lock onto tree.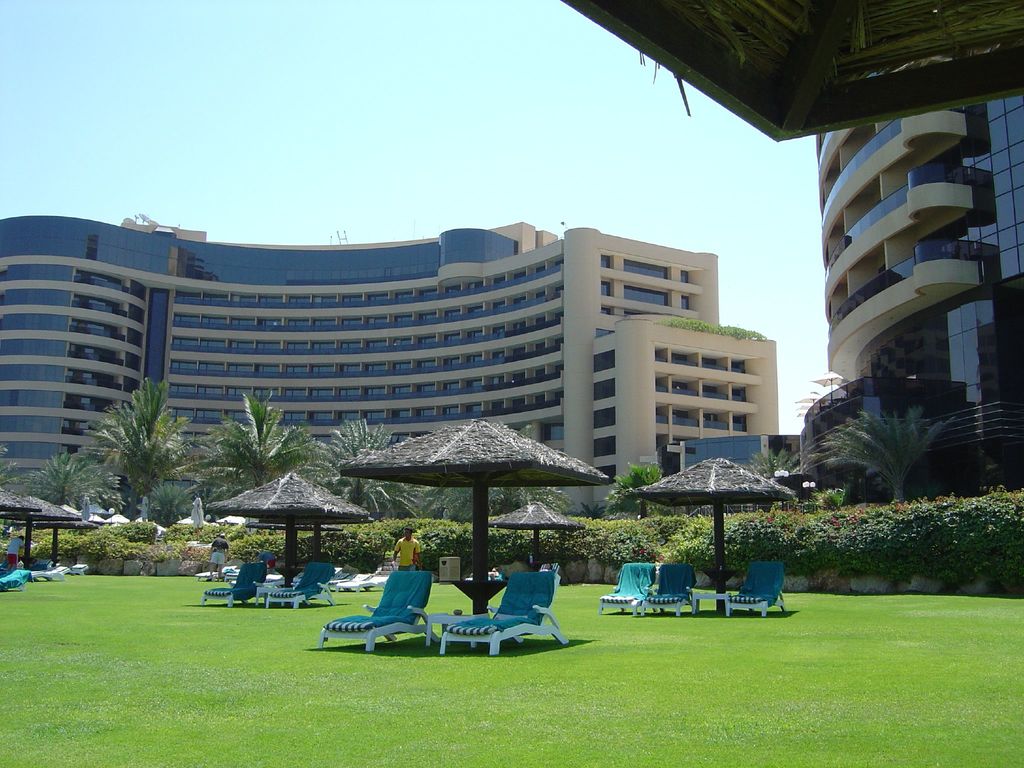
Locked: Rect(576, 492, 621, 515).
